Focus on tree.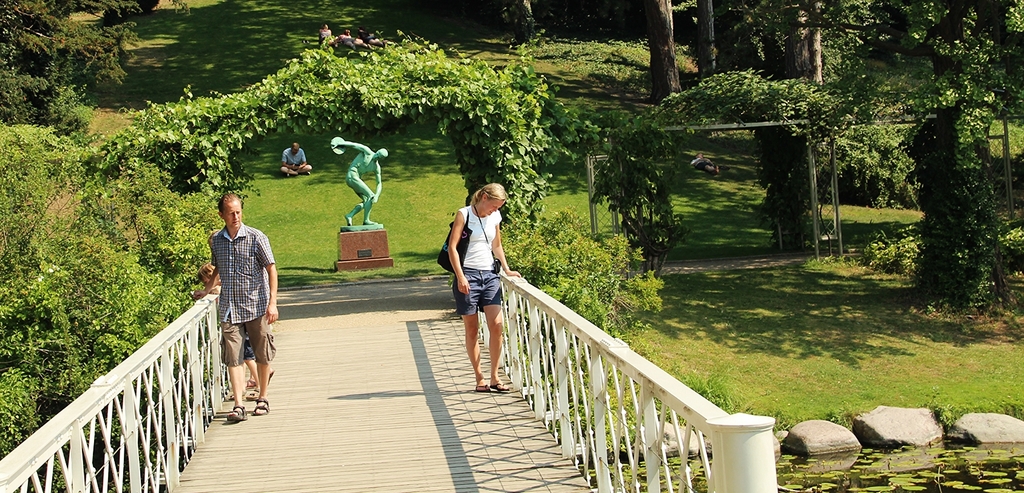
Focused at <region>775, 34, 1004, 330</region>.
